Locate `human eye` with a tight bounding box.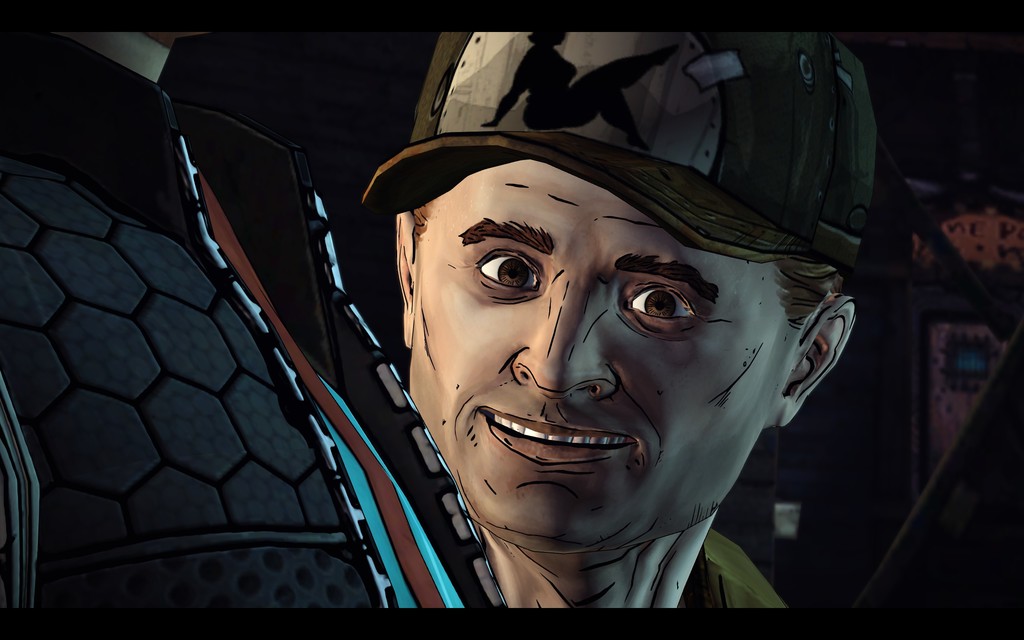
select_region(621, 280, 705, 326).
